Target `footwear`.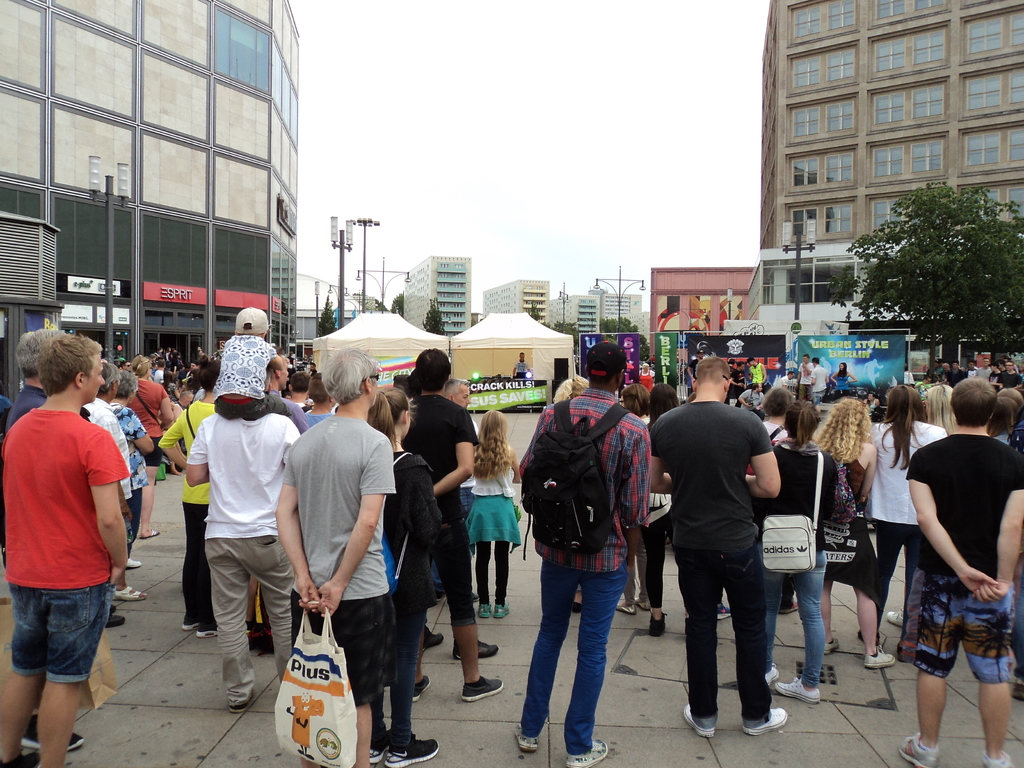
Target region: <box>111,588,141,602</box>.
